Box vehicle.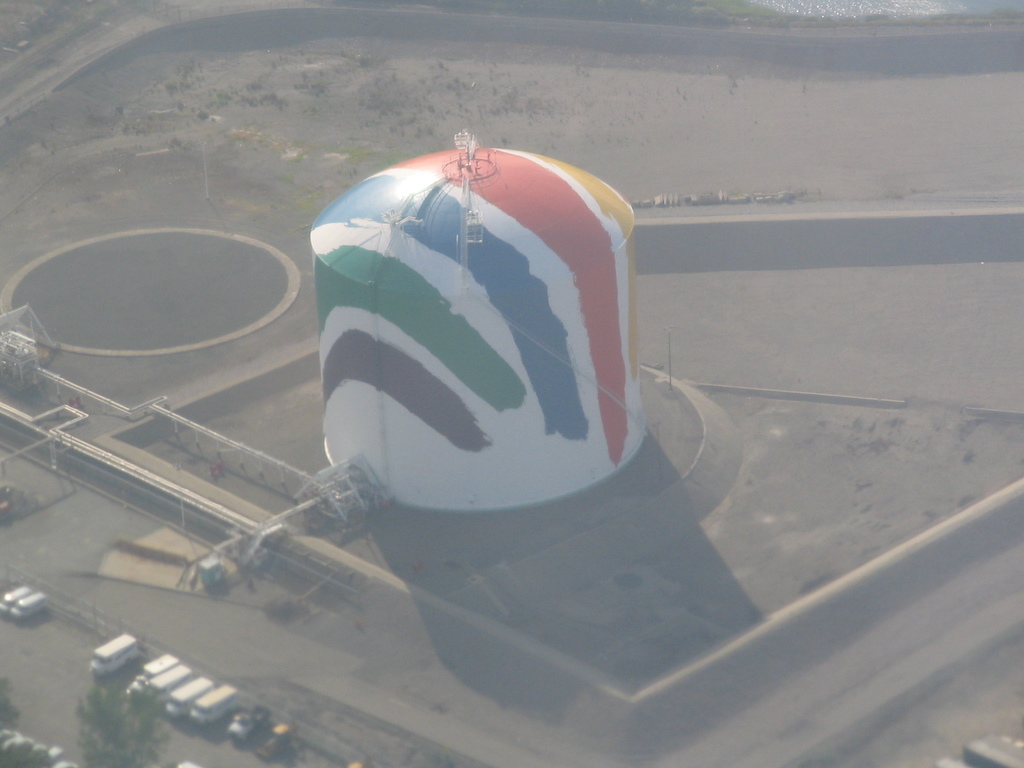
bbox(6, 590, 49, 619).
